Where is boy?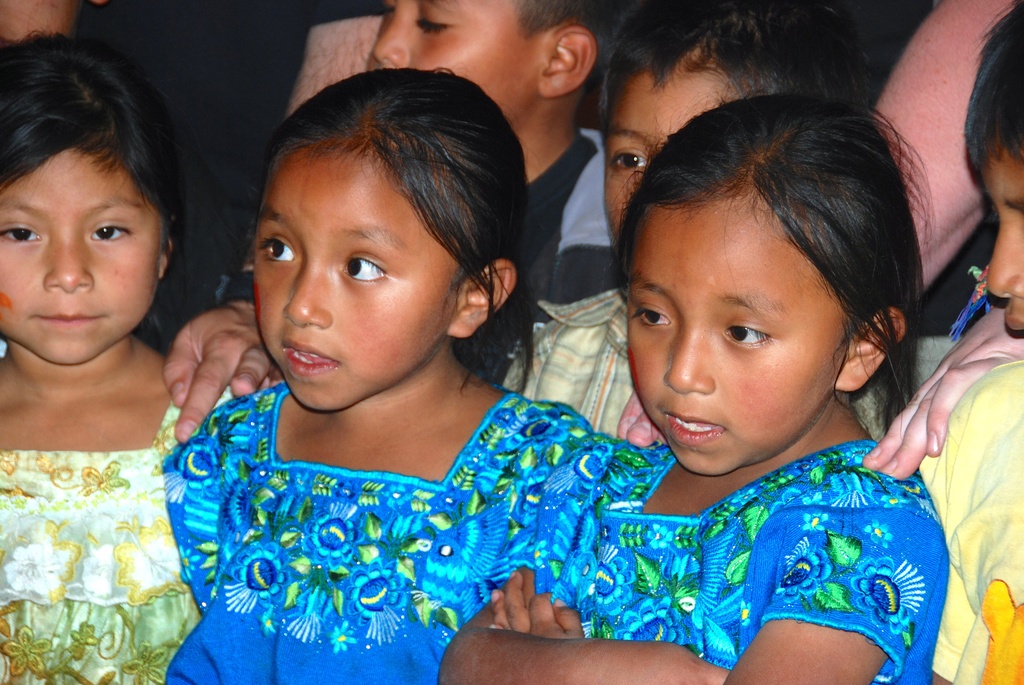
bbox=[916, 3, 1023, 683].
